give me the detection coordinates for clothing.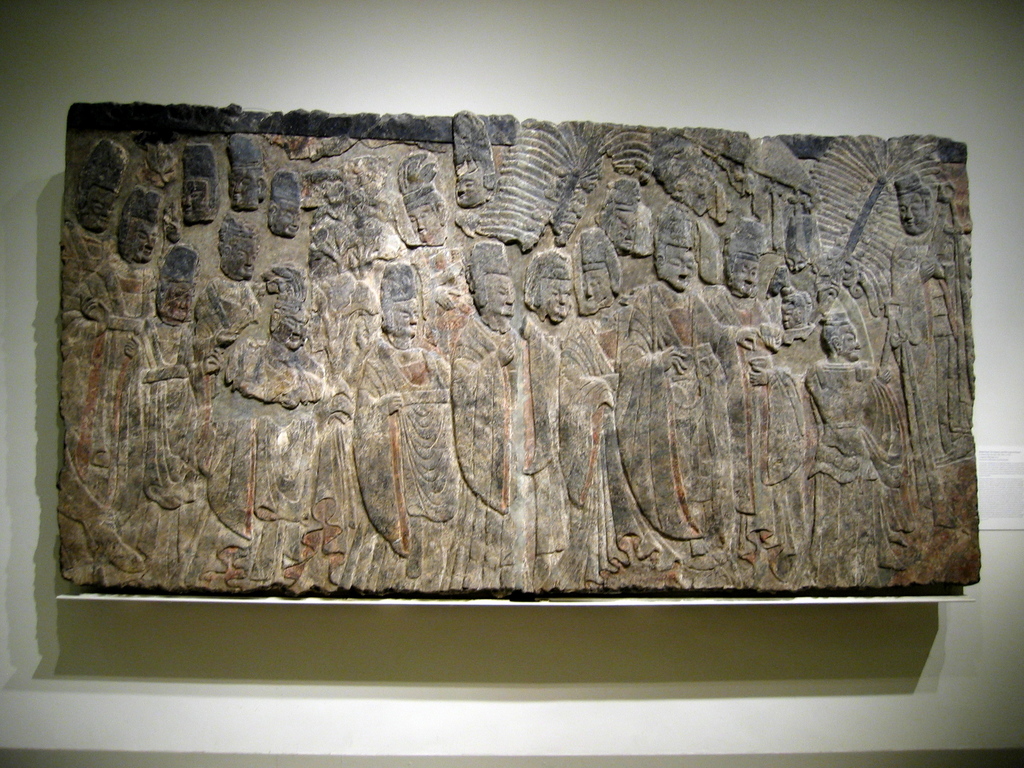
x1=621 y1=275 x2=742 y2=558.
